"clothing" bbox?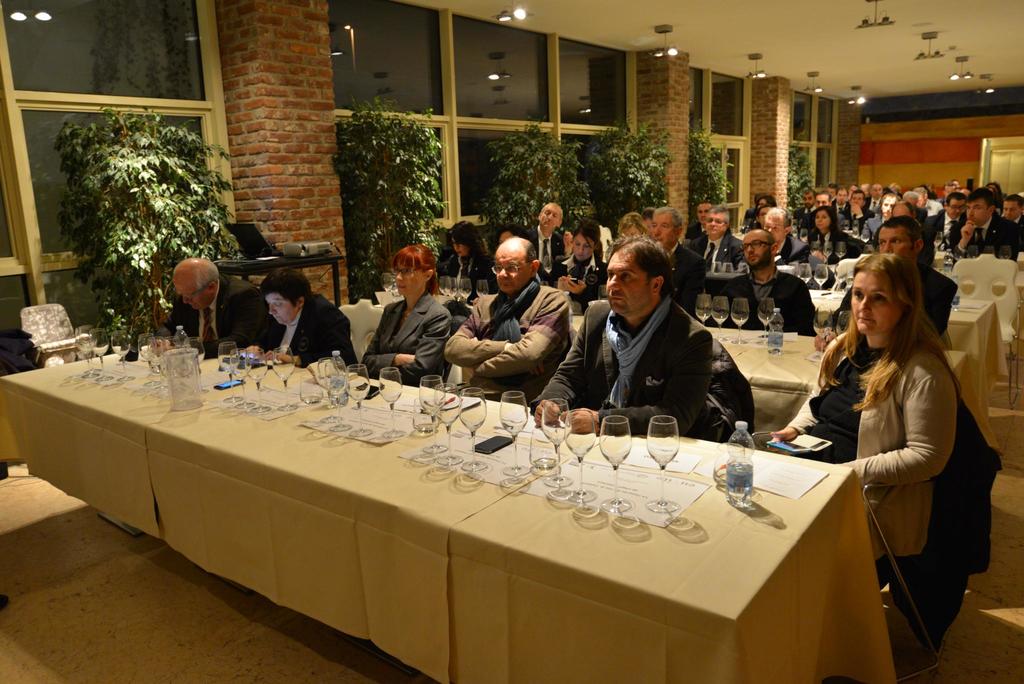
(449, 273, 577, 411)
